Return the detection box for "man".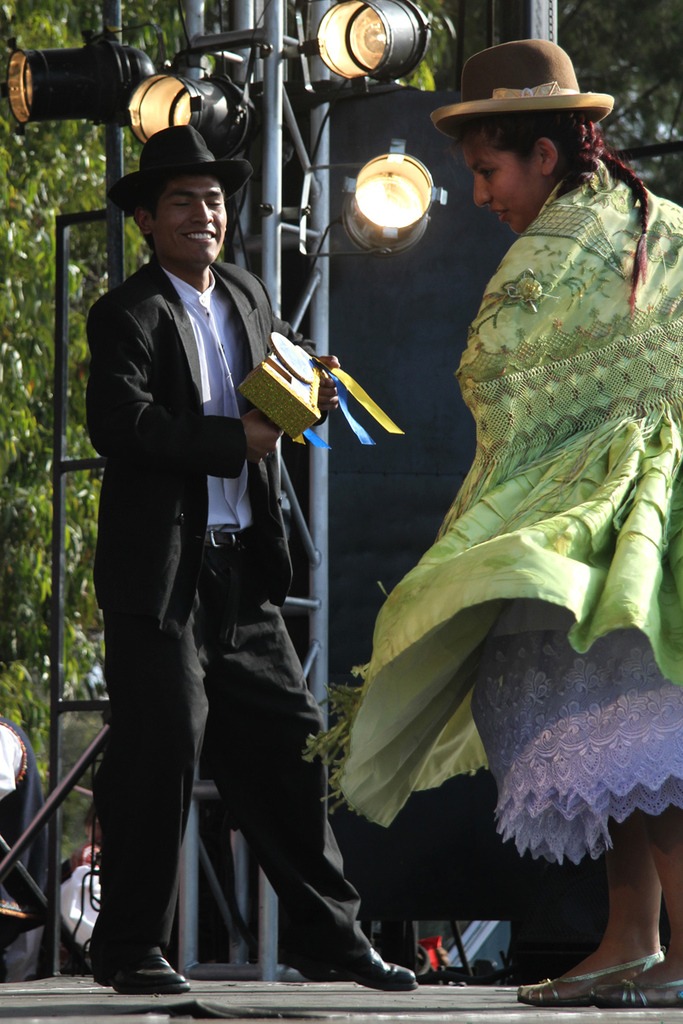
<bbox>87, 121, 415, 998</bbox>.
